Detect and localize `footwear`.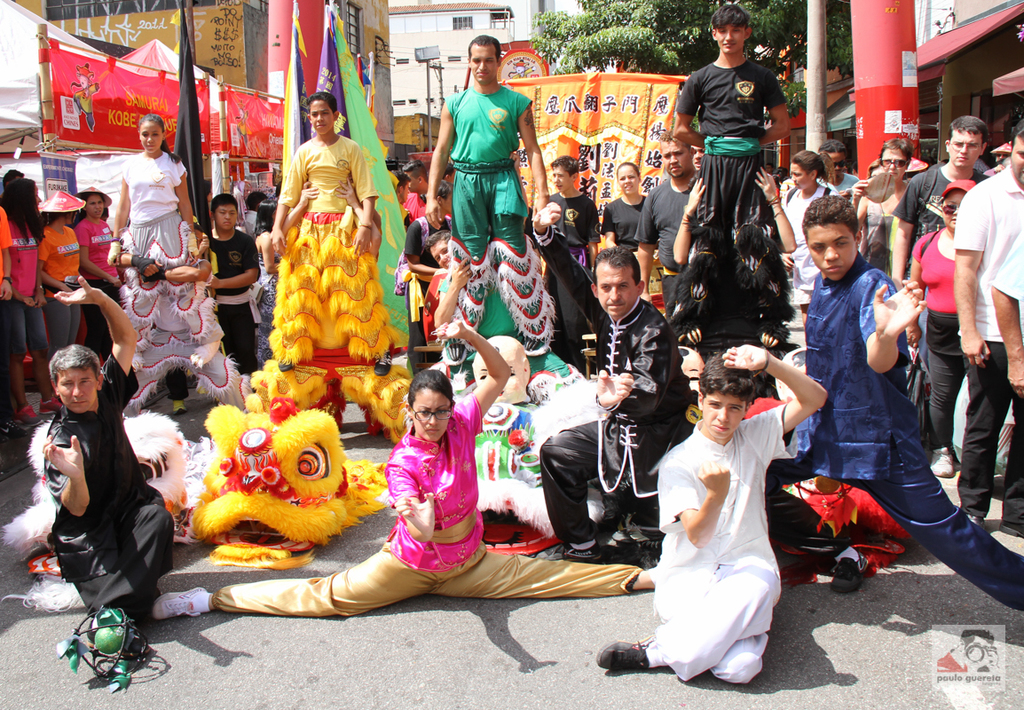
Localized at <region>20, 406, 38, 429</region>.
